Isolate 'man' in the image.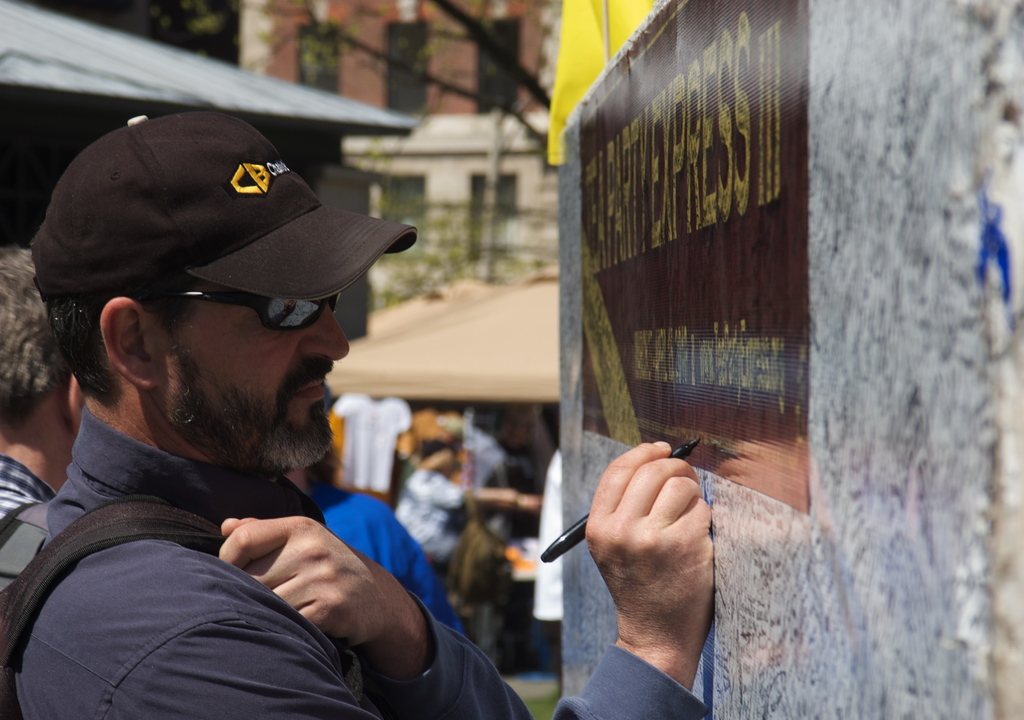
Isolated region: 8, 201, 701, 707.
